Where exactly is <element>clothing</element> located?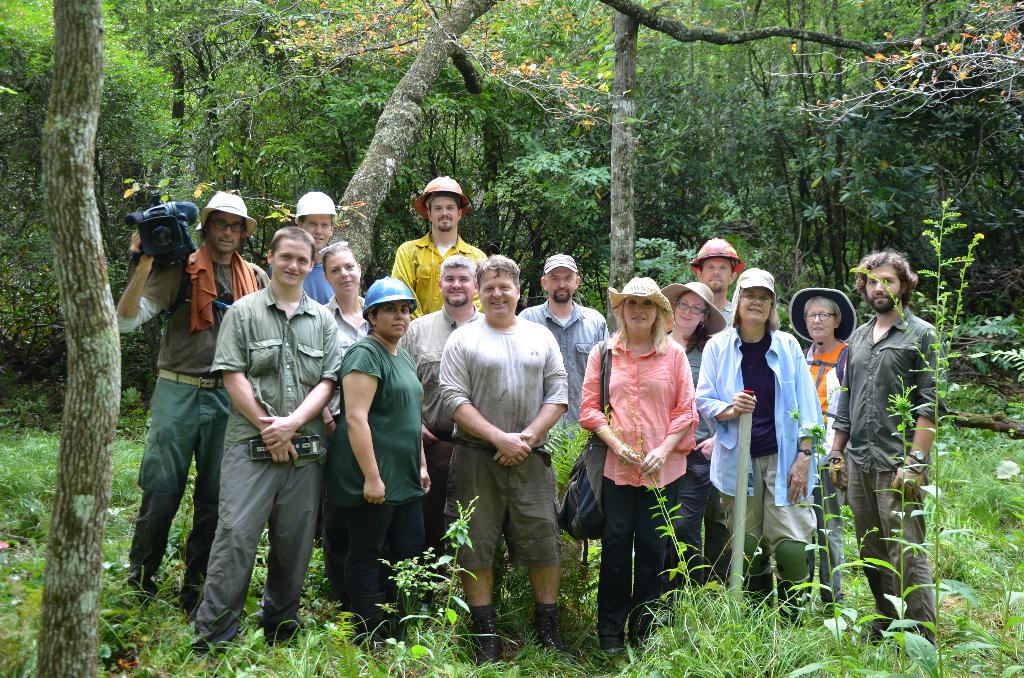
Its bounding box is l=392, t=310, r=480, b=565.
